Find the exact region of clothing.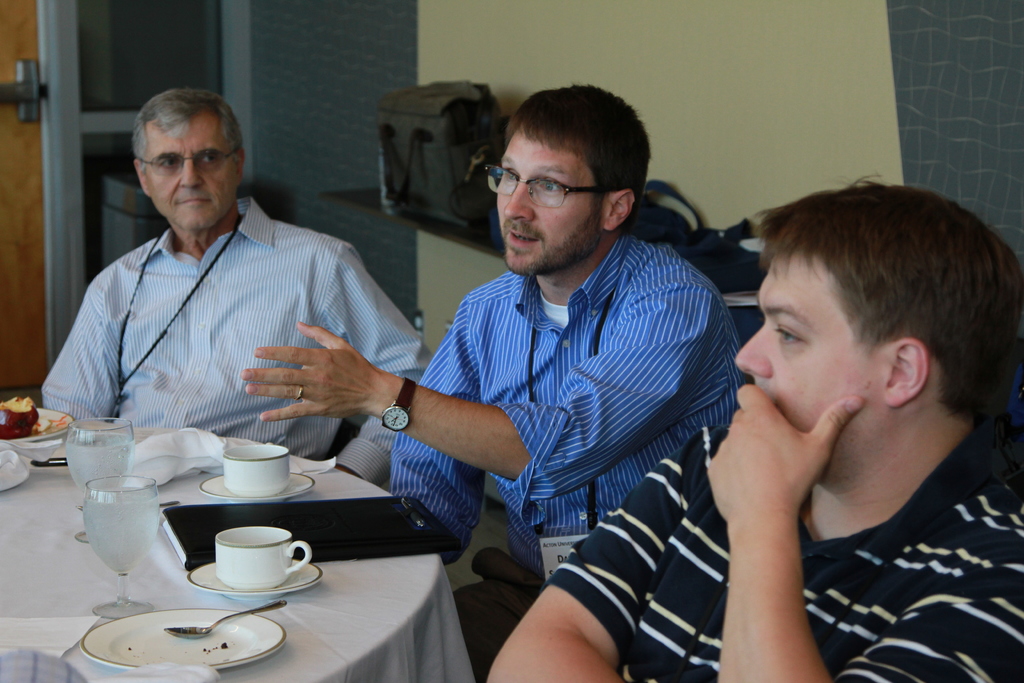
Exact region: [left=46, top=169, right=411, bottom=479].
